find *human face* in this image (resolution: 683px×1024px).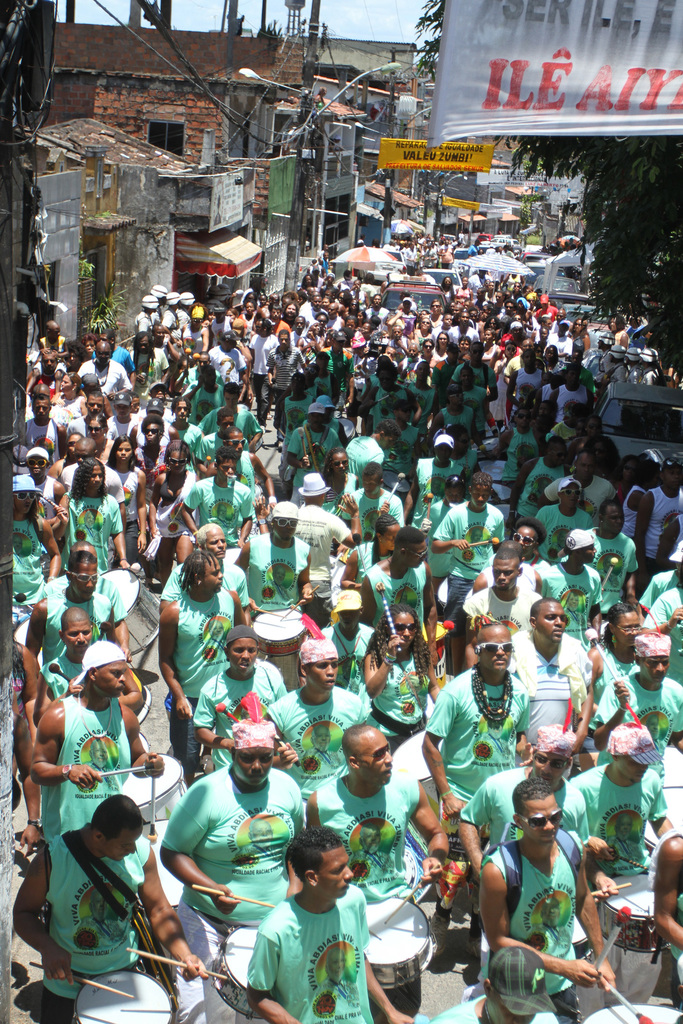
131:397:142:413.
